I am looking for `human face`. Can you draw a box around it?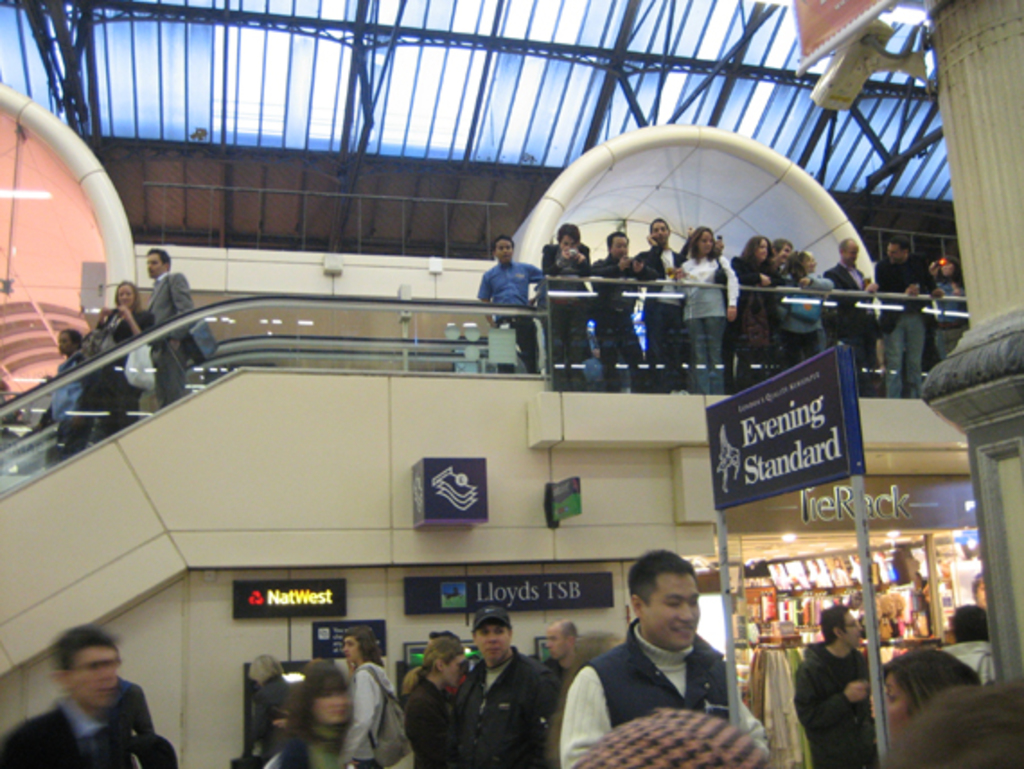
Sure, the bounding box is <region>113, 286, 135, 311</region>.
